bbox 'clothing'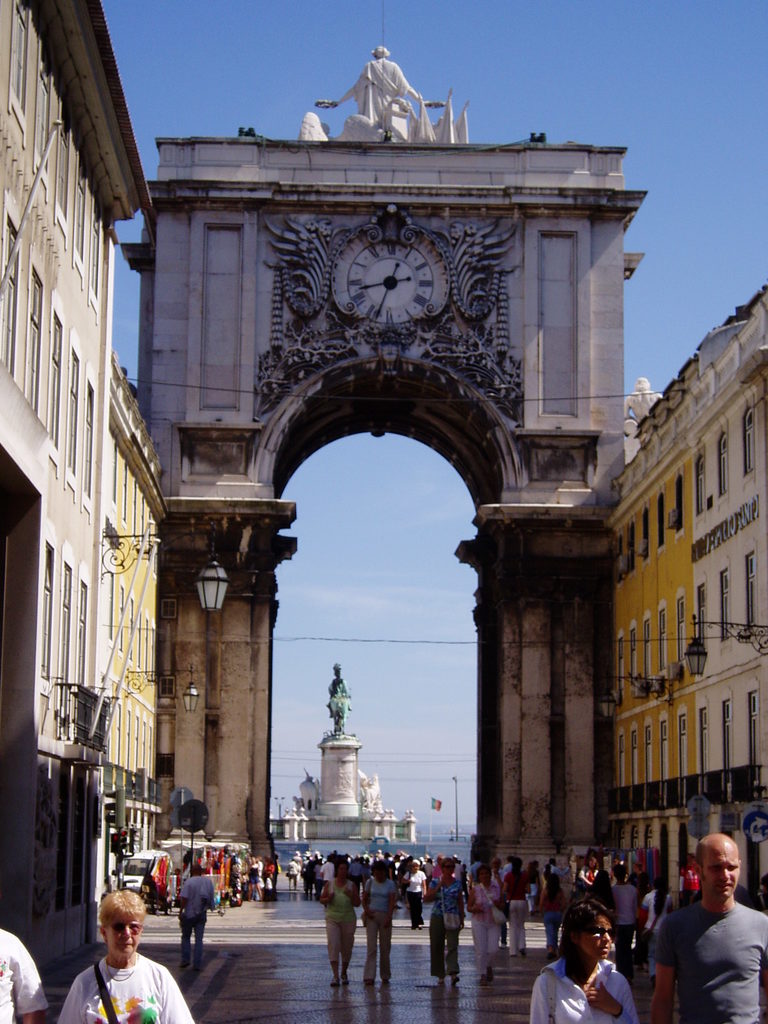
[324,879,355,966]
